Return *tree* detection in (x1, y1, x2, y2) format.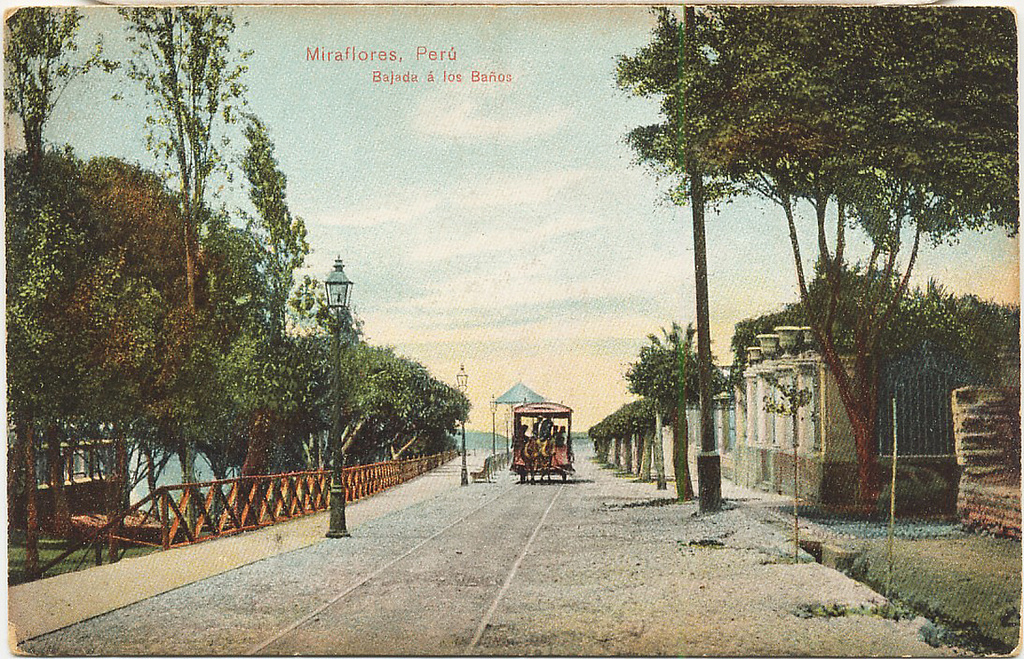
(600, 6, 1023, 521).
